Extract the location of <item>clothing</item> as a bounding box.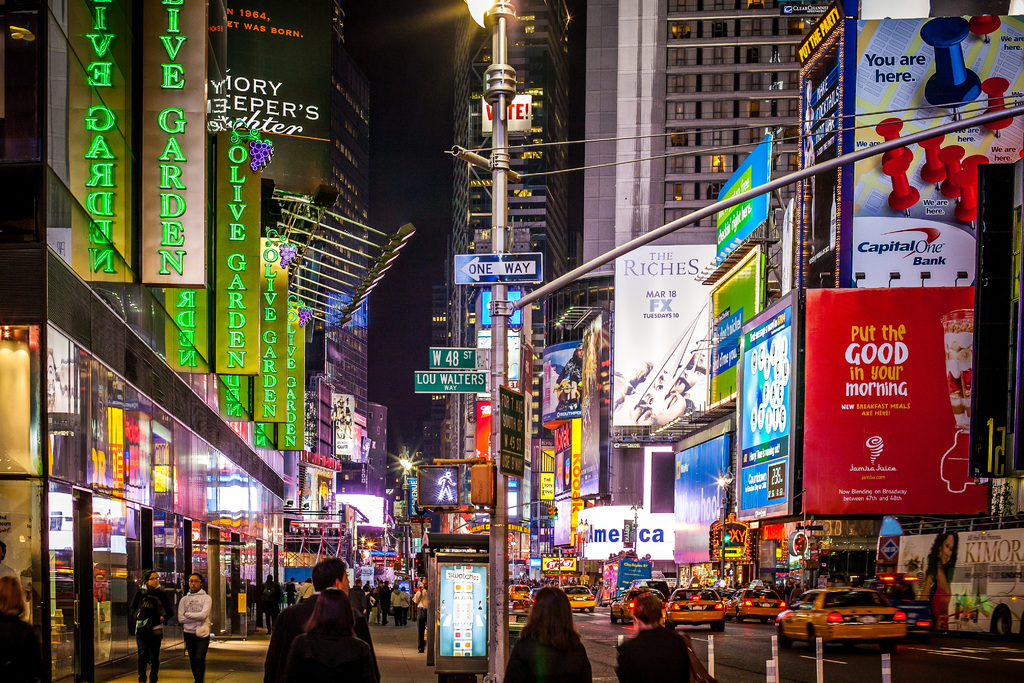
[298,582,315,598].
